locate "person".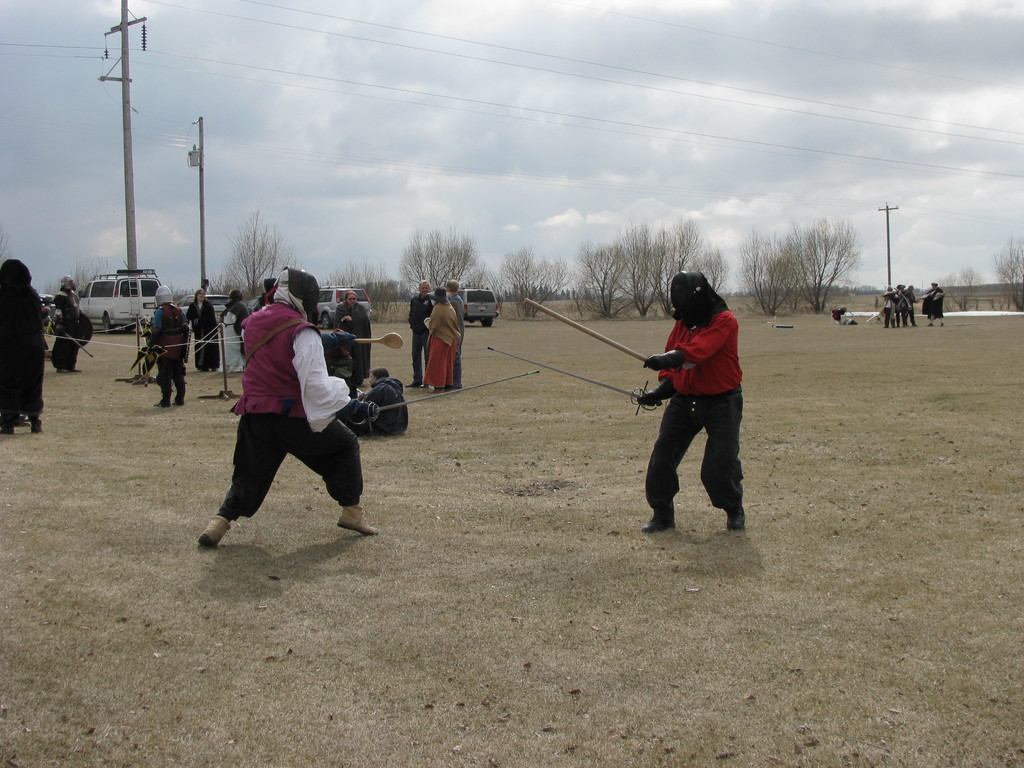
Bounding box: [x1=906, y1=283, x2=924, y2=328].
